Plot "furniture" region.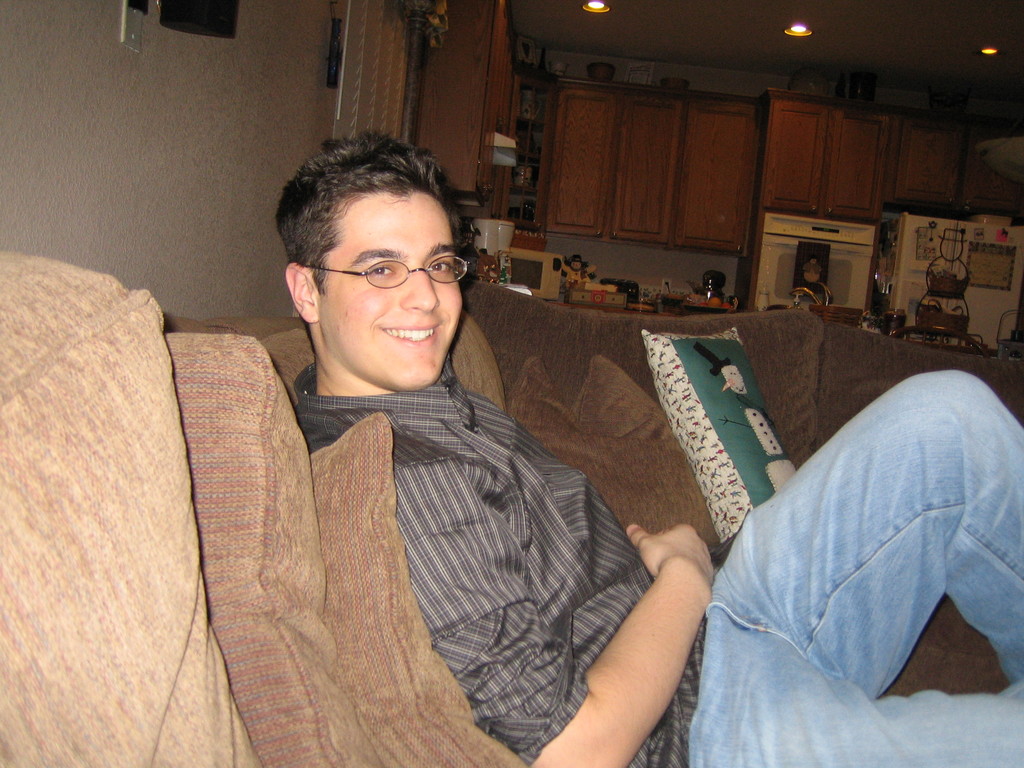
Plotted at box(415, 0, 1023, 262).
